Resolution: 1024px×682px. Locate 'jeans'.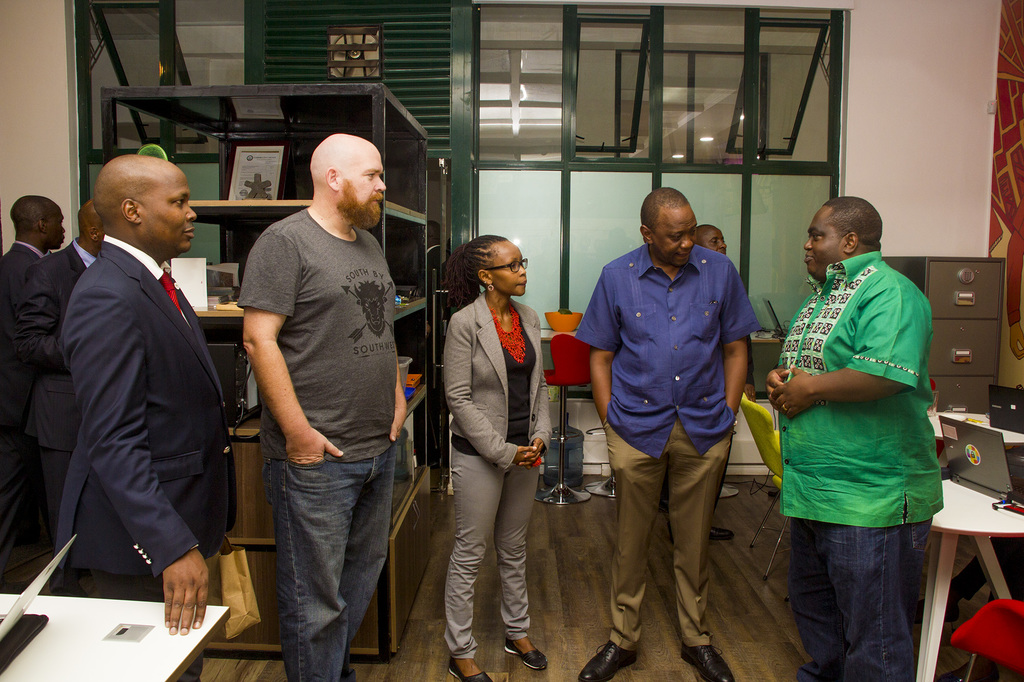
l=250, t=431, r=380, b=676.
